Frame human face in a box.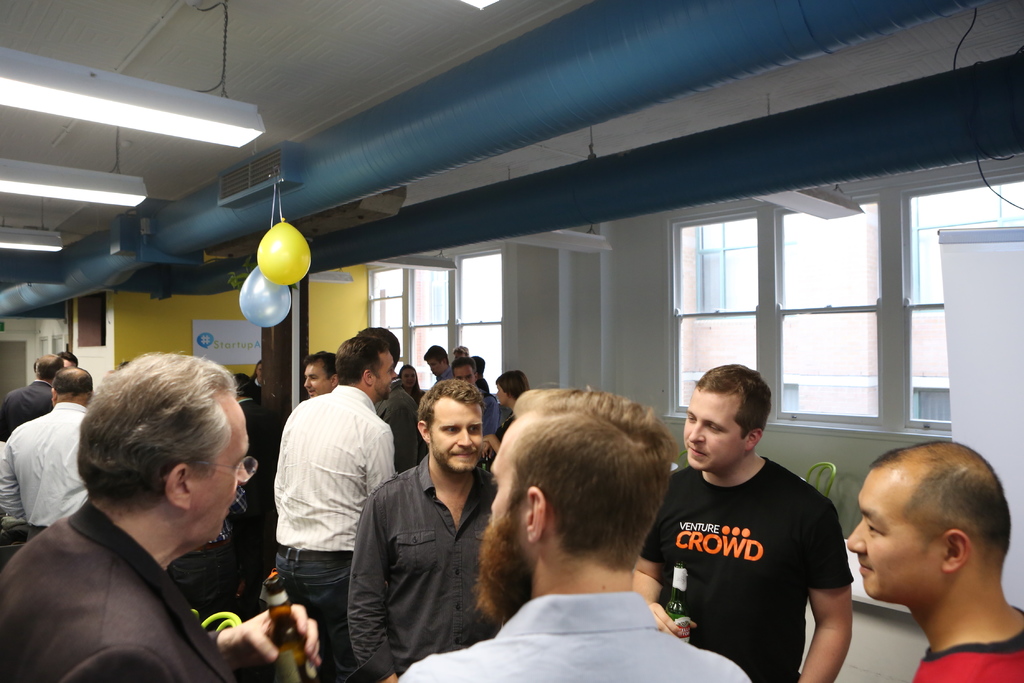
Rect(399, 366, 417, 389).
